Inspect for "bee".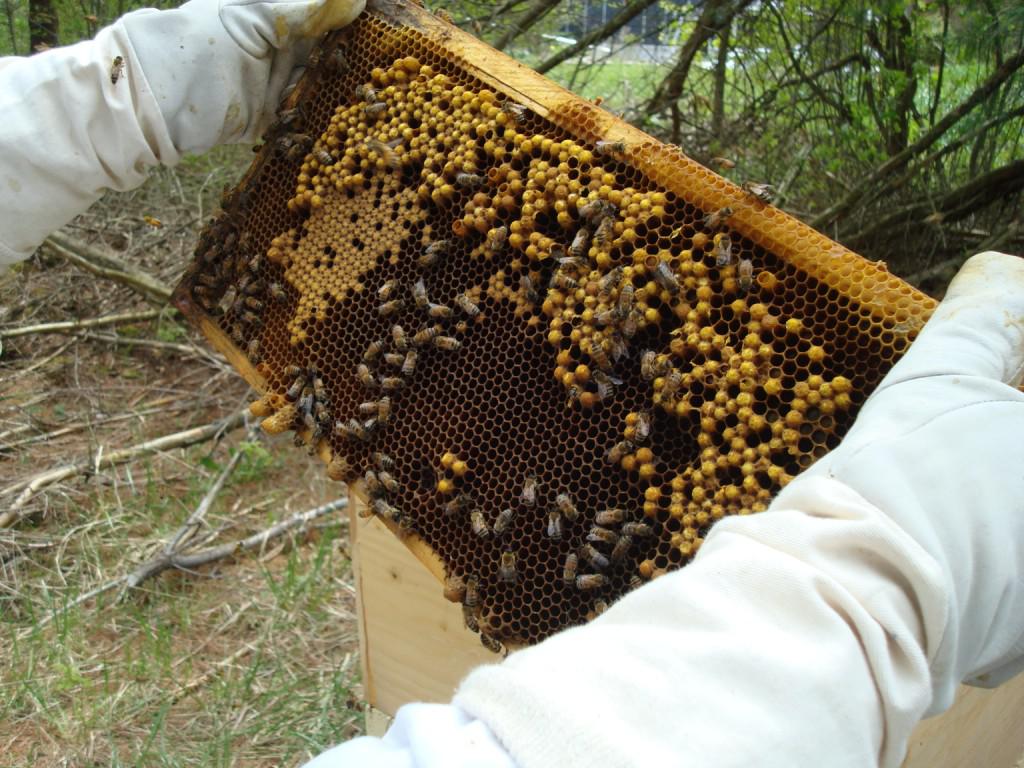
Inspection: 194/286/212/297.
